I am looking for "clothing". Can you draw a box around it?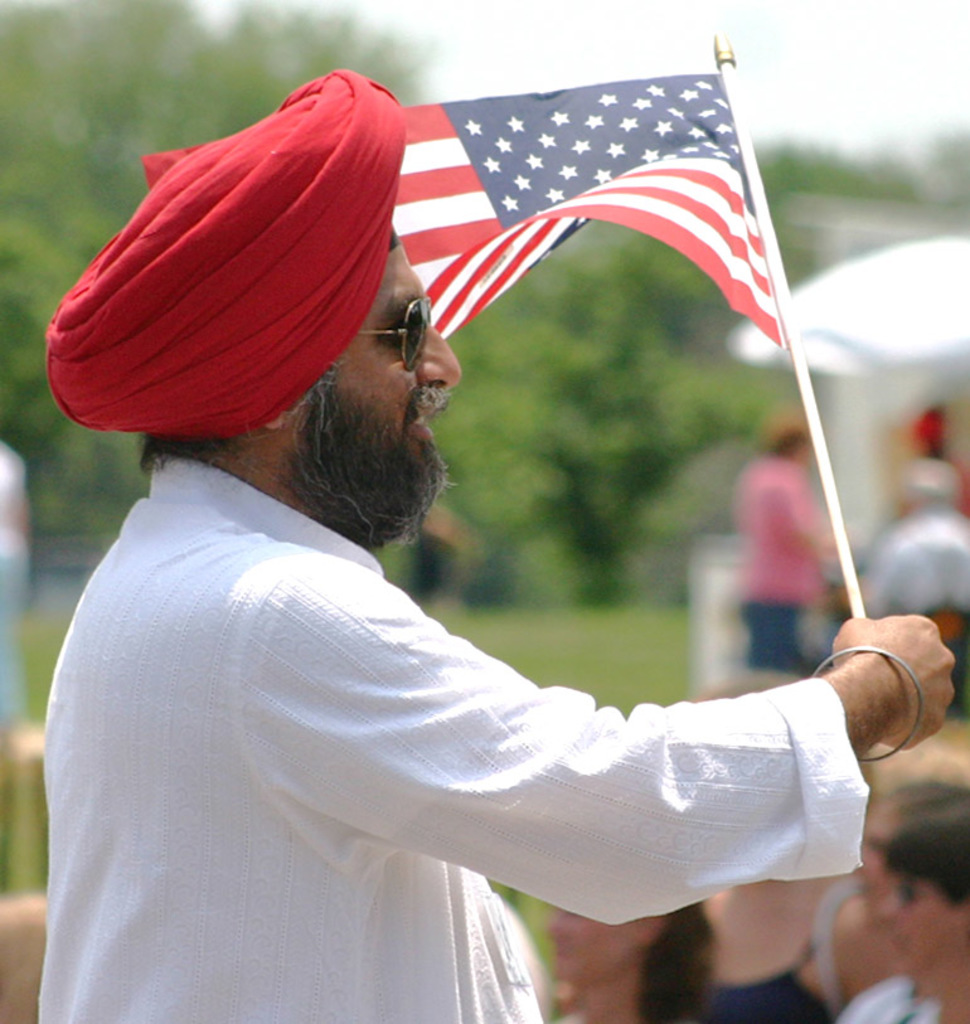
Sure, the bounding box is <bbox>648, 875, 840, 1023</bbox>.
